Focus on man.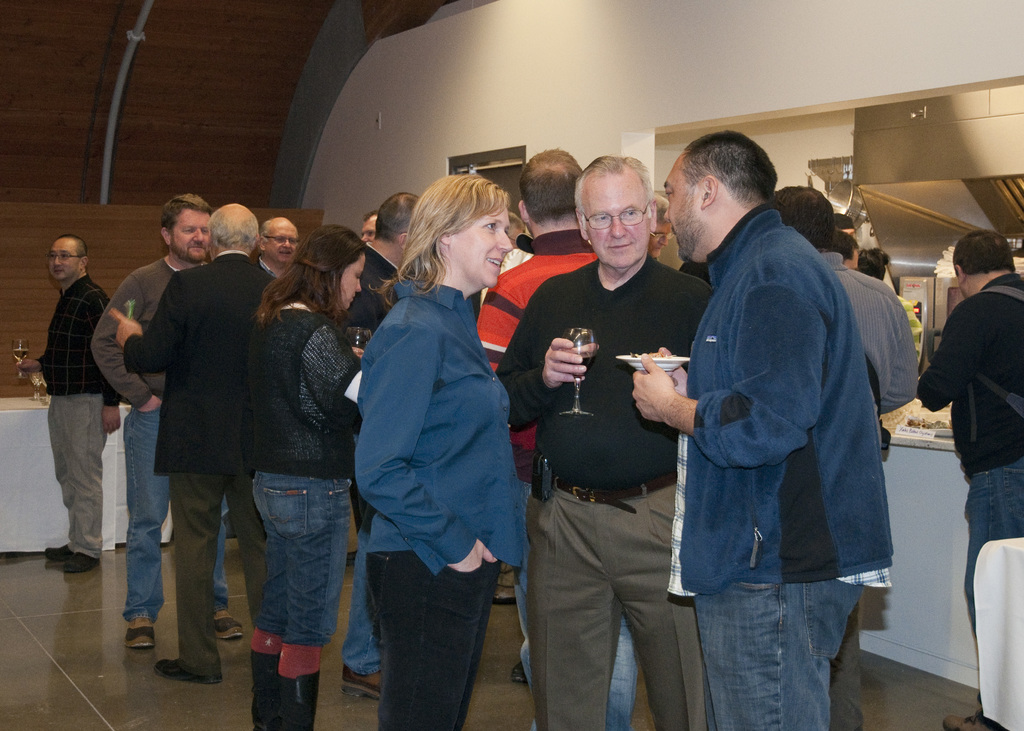
Focused at pyautogui.locateOnScreen(354, 213, 376, 245).
